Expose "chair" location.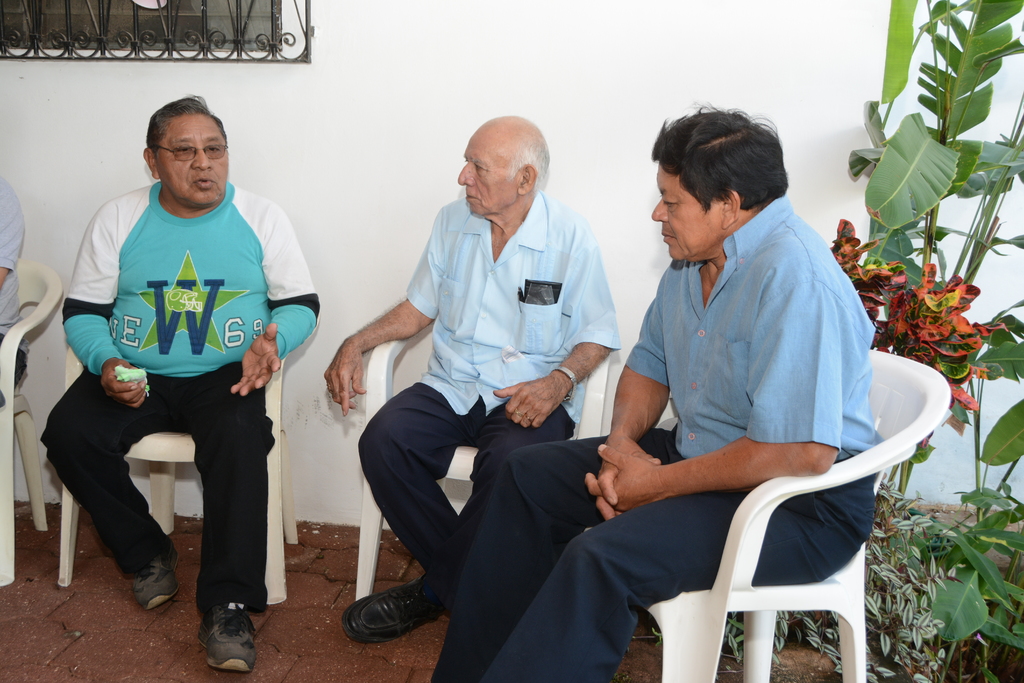
Exposed at <box>593,317,913,682</box>.
